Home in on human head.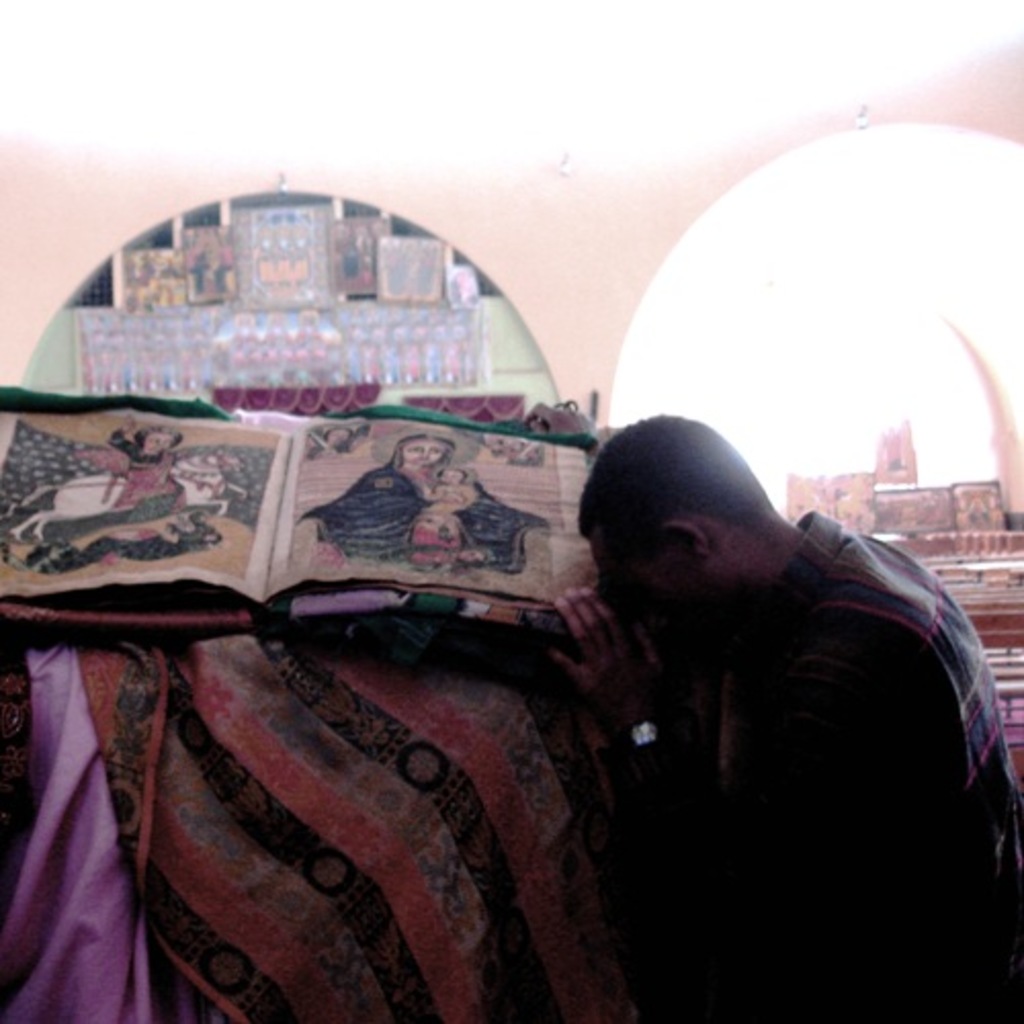
Homed in at (x1=575, y1=412, x2=815, y2=643).
